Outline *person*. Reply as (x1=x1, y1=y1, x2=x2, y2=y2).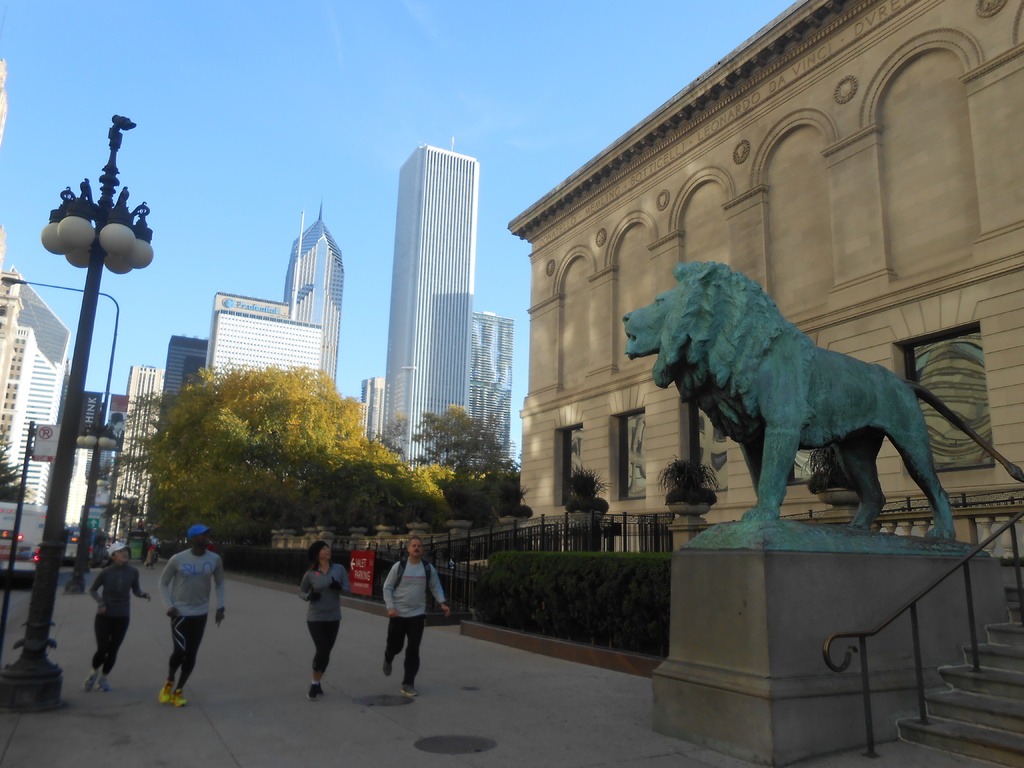
(x1=144, y1=547, x2=157, y2=564).
